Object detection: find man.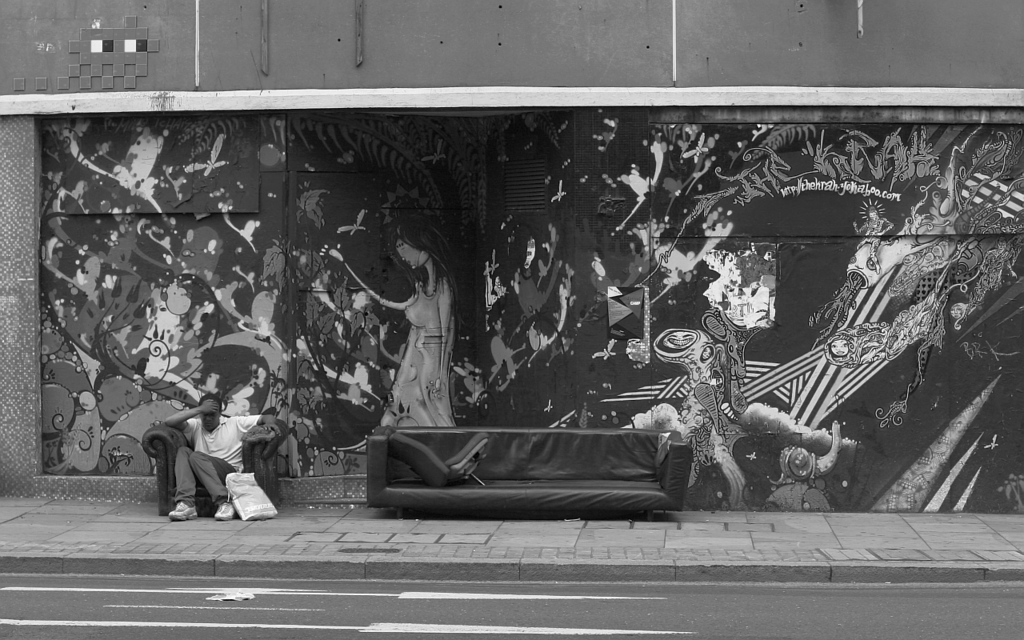
l=141, t=386, r=274, b=518.
